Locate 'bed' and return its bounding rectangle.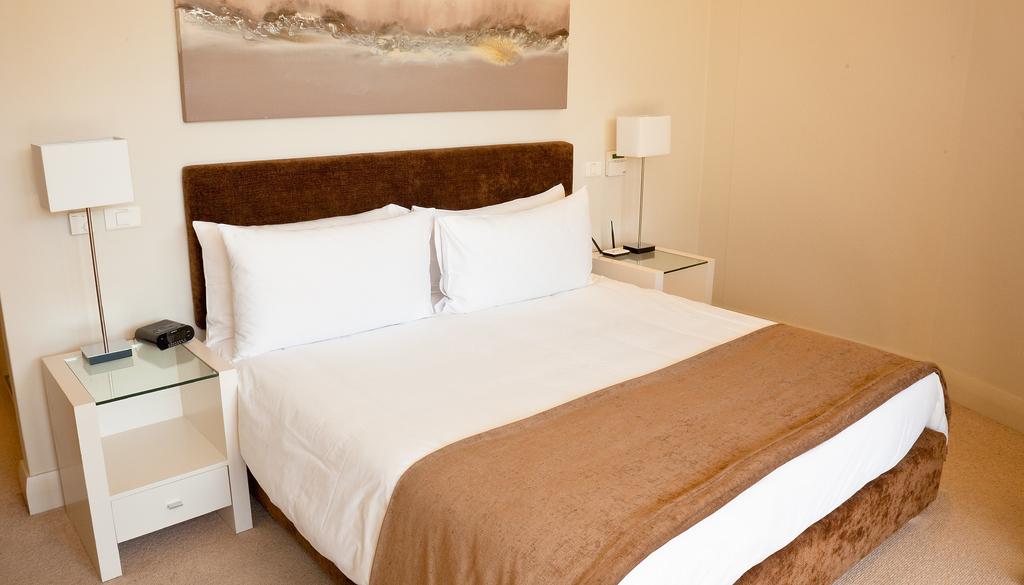
bbox=[165, 112, 951, 584].
